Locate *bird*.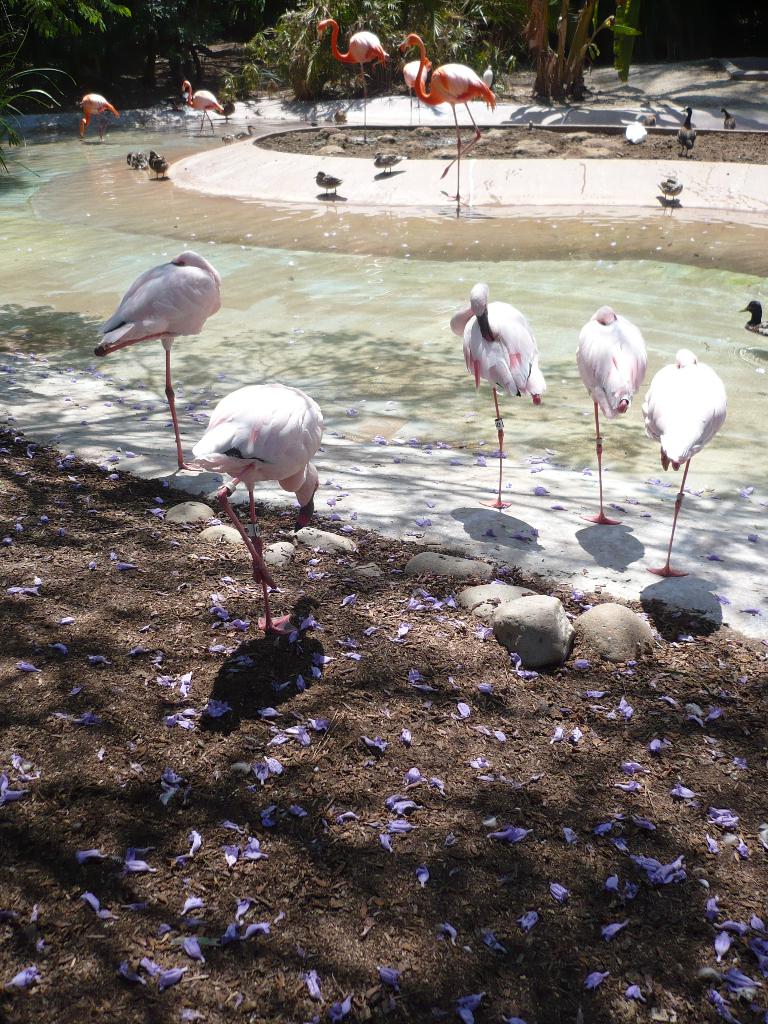
Bounding box: bbox=[314, 168, 344, 200].
